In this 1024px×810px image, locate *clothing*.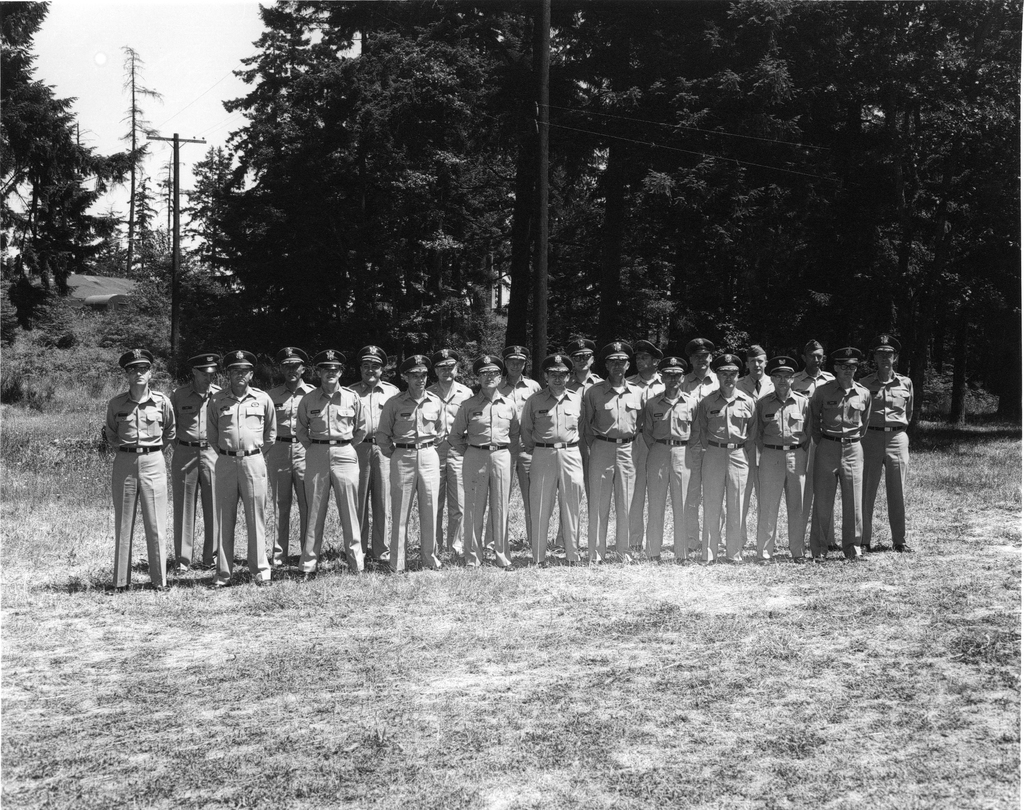
Bounding box: {"x1": 426, "y1": 380, "x2": 474, "y2": 551}.
